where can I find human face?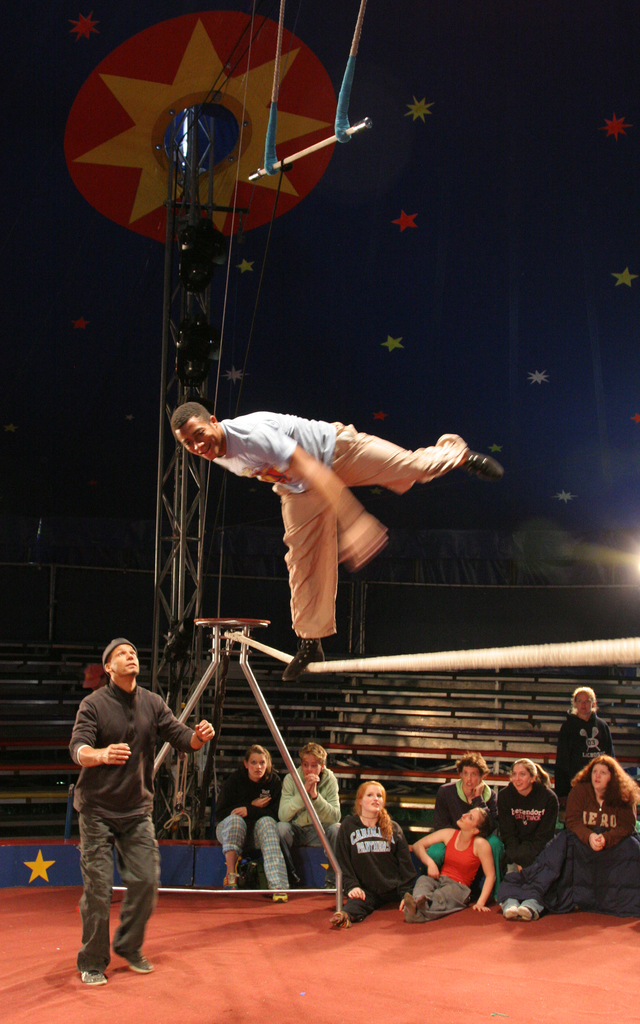
You can find it at (456, 808, 489, 825).
